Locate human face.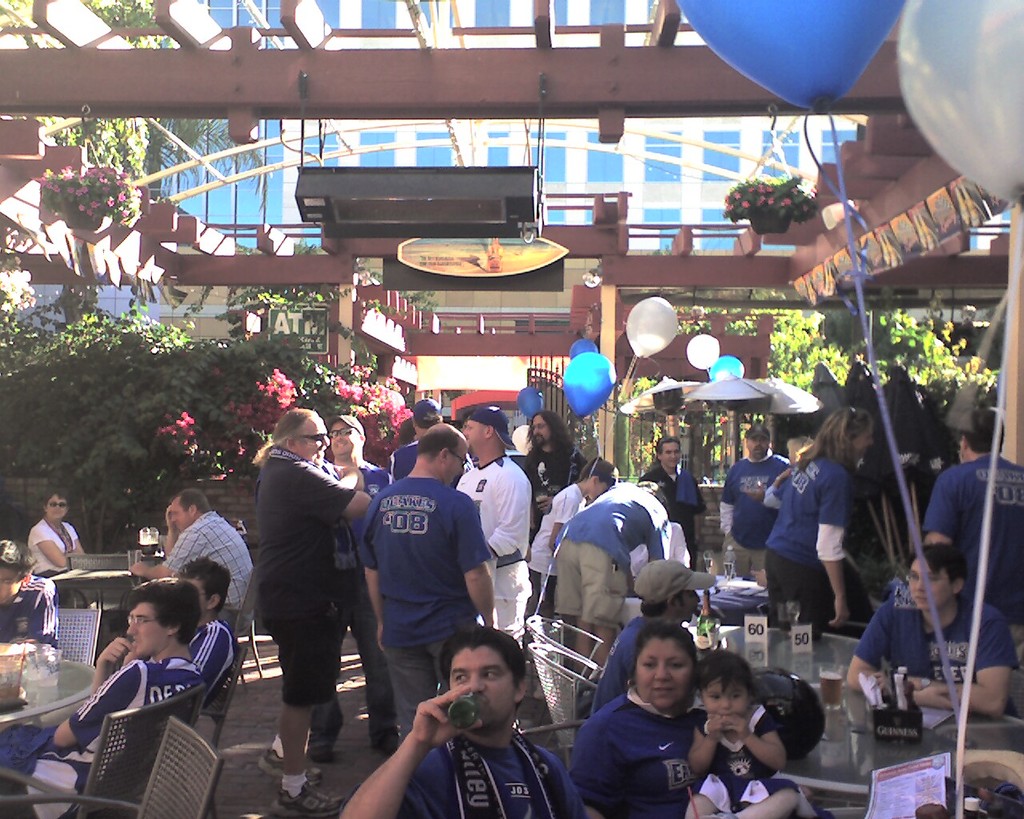
Bounding box: [x1=447, y1=647, x2=513, y2=717].
